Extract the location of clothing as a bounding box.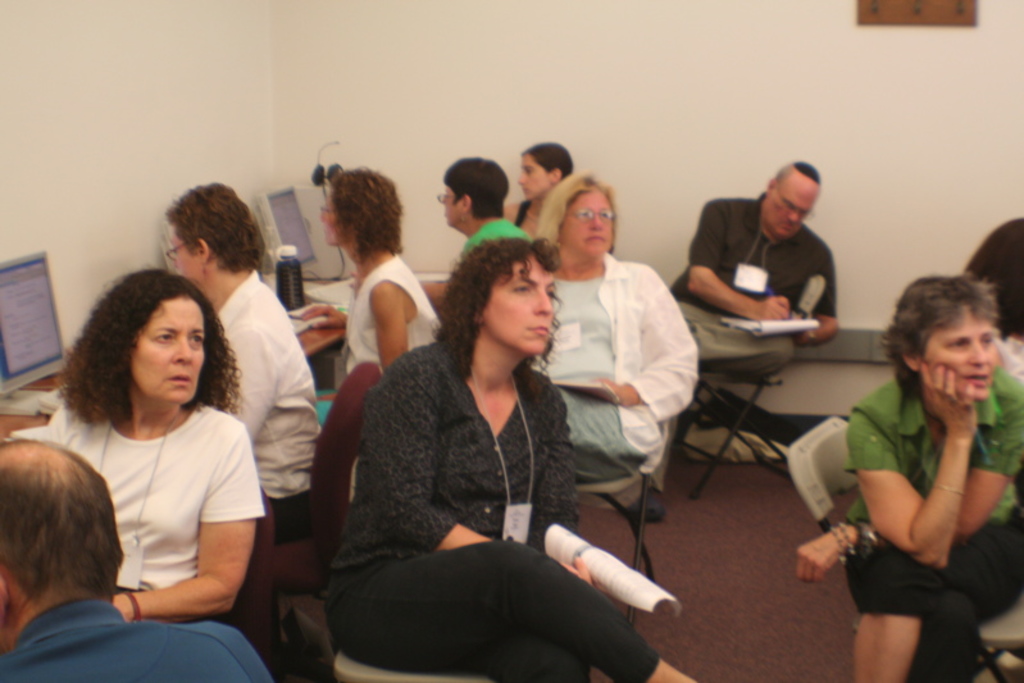
Rect(845, 514, 1021, 682).
